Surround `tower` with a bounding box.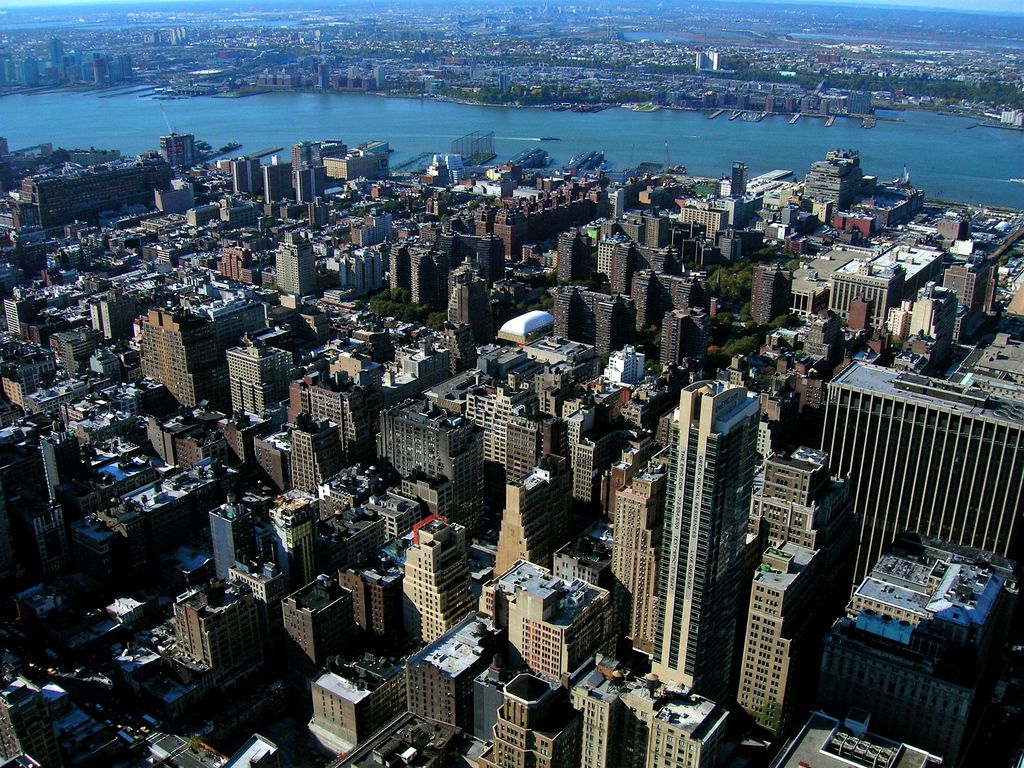
(x1=735, y1=445, x2=833, y2=725).
